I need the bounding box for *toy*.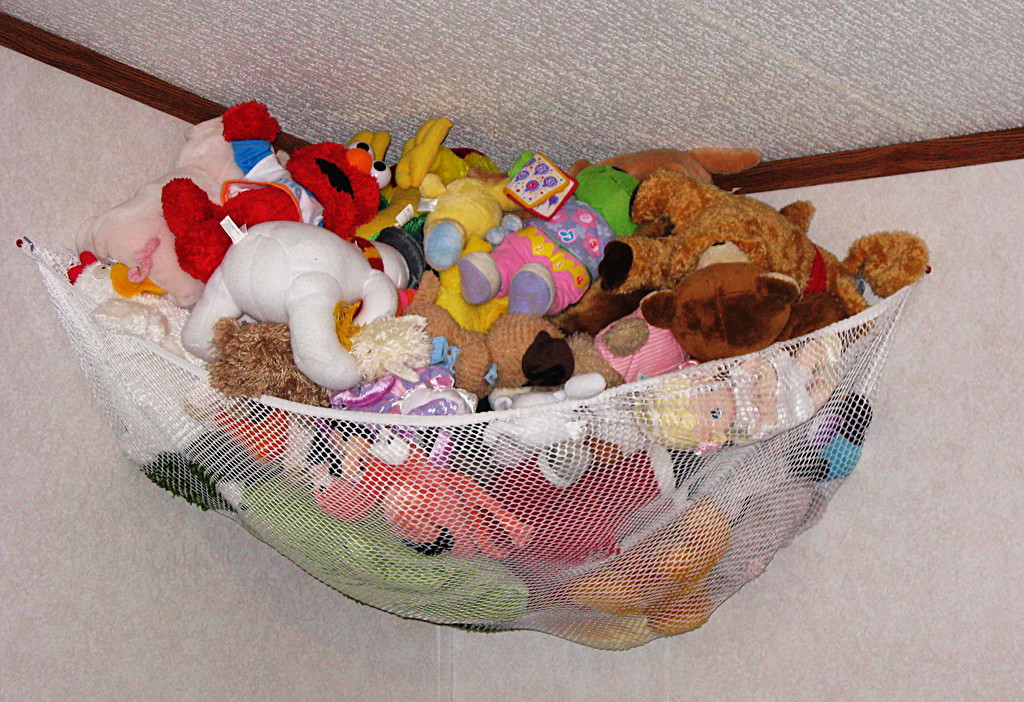
Here it is: {"x1": 402, "y1": 268, "x2": 618, "y2": 402}.
